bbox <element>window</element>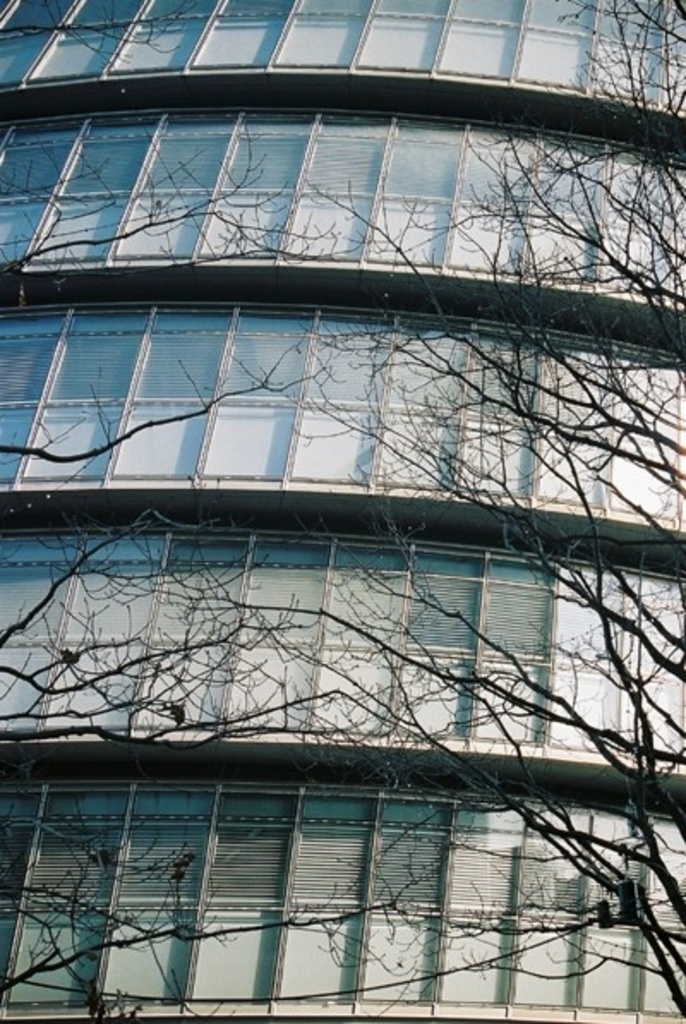
10,913,103,1005
